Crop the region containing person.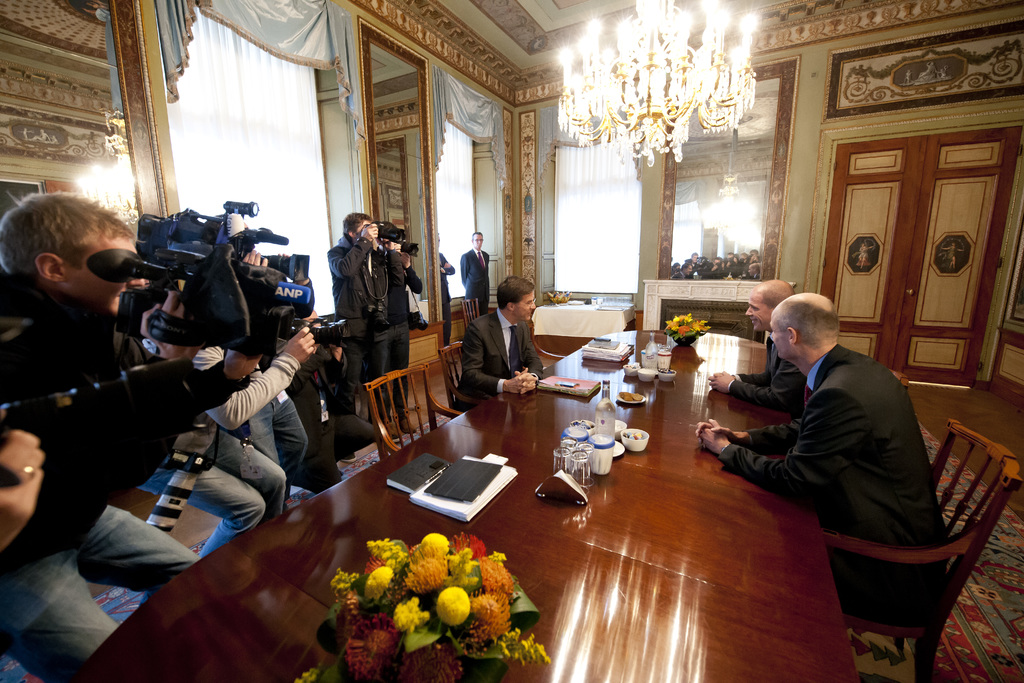
Crop region: l=462, t=266, r=556, b=427.
